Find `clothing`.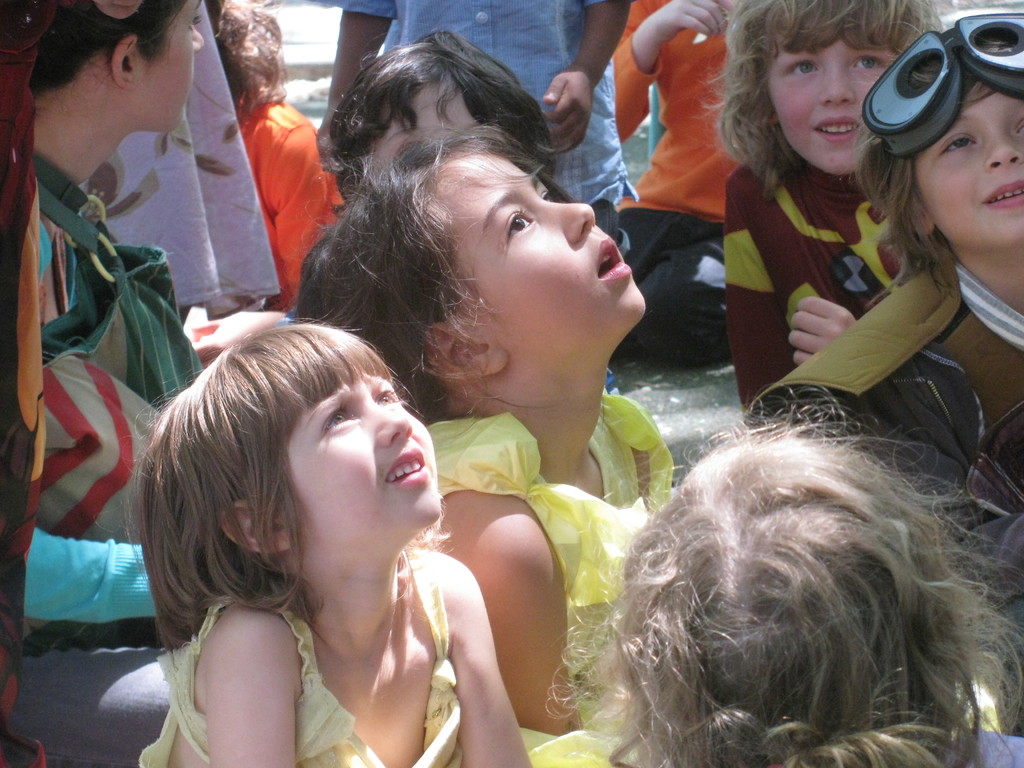
bbox=(609, 0, 745, 383).
